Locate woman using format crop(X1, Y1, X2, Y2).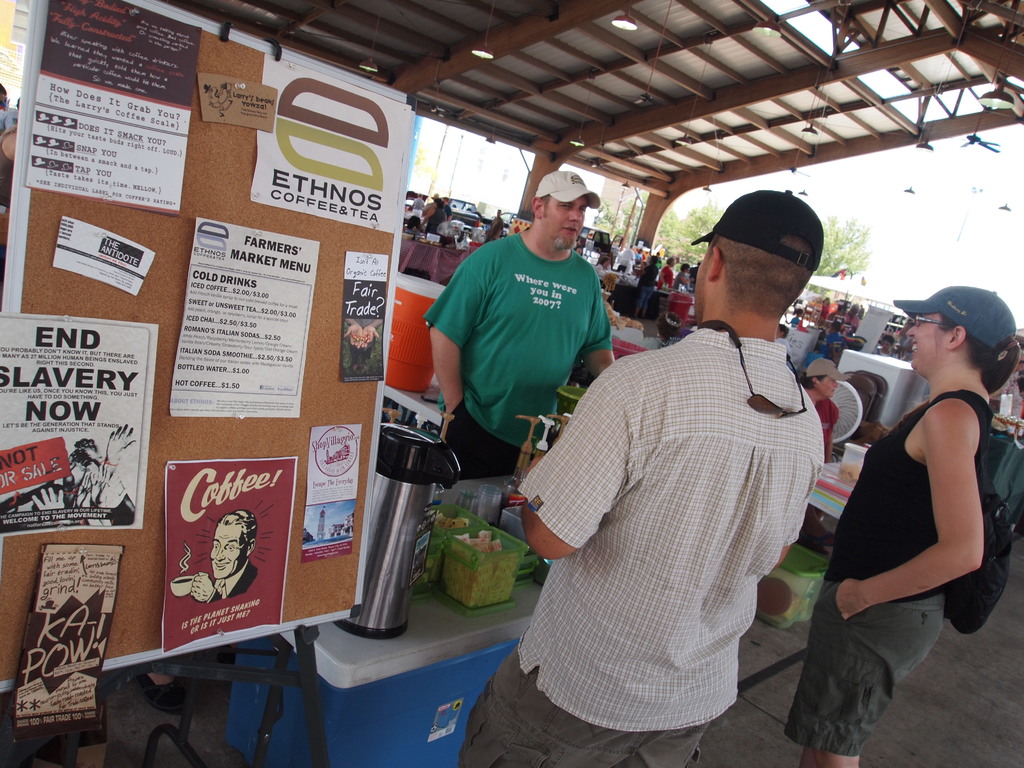
crop(792, 253, 1007, 740).
